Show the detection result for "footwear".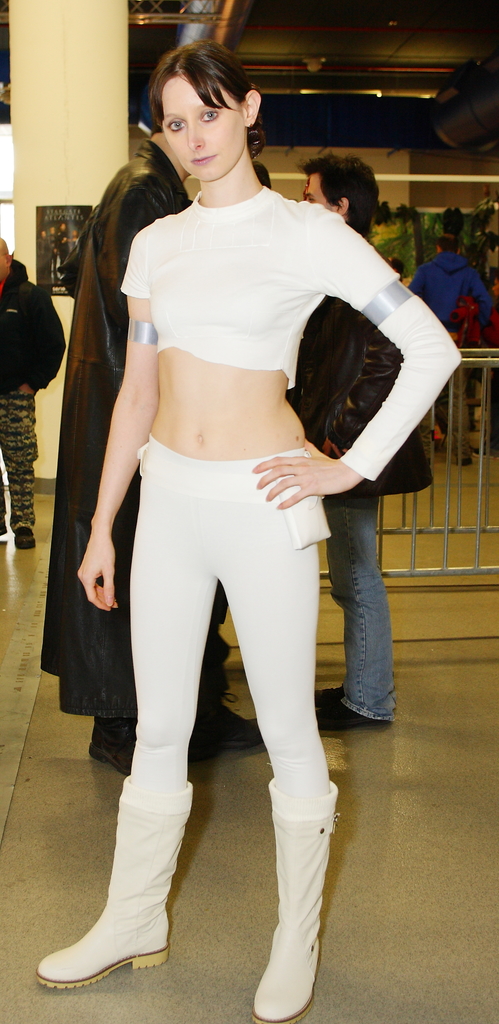
[left=42, top=783, right=182, bottom=1007].
